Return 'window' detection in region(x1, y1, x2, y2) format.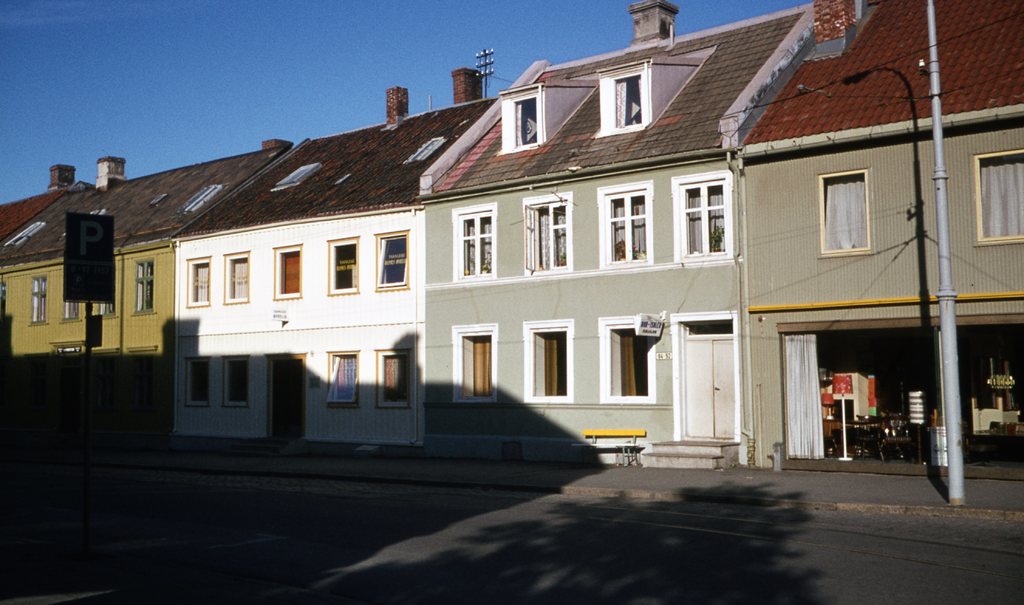
region(602, 325, 652, 399).
